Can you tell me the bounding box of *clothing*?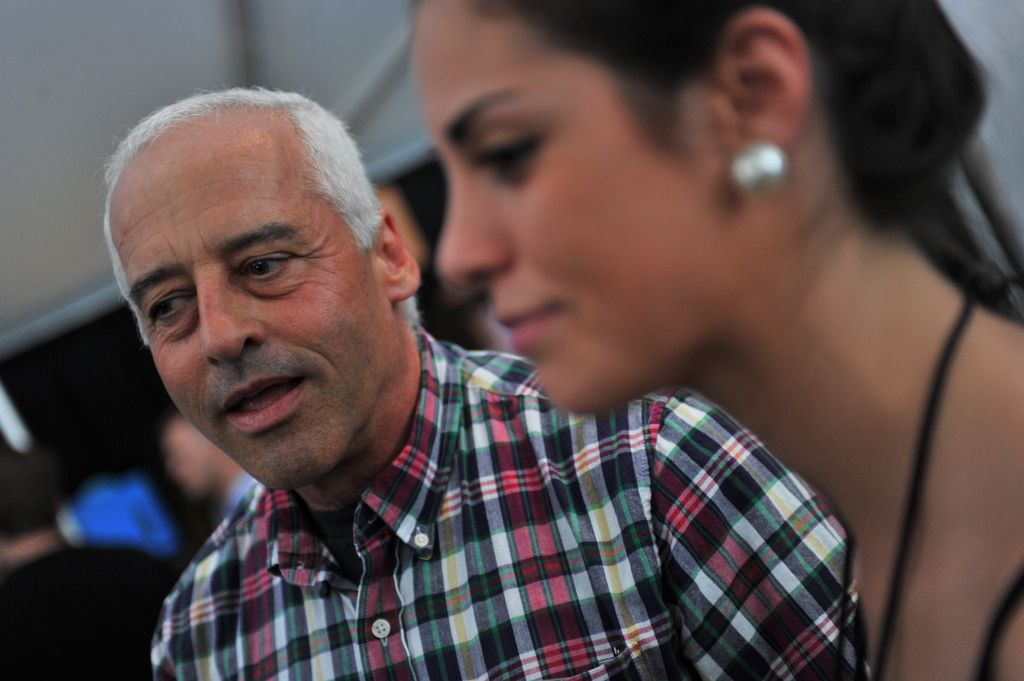
region(115, 360, 916, 675).
